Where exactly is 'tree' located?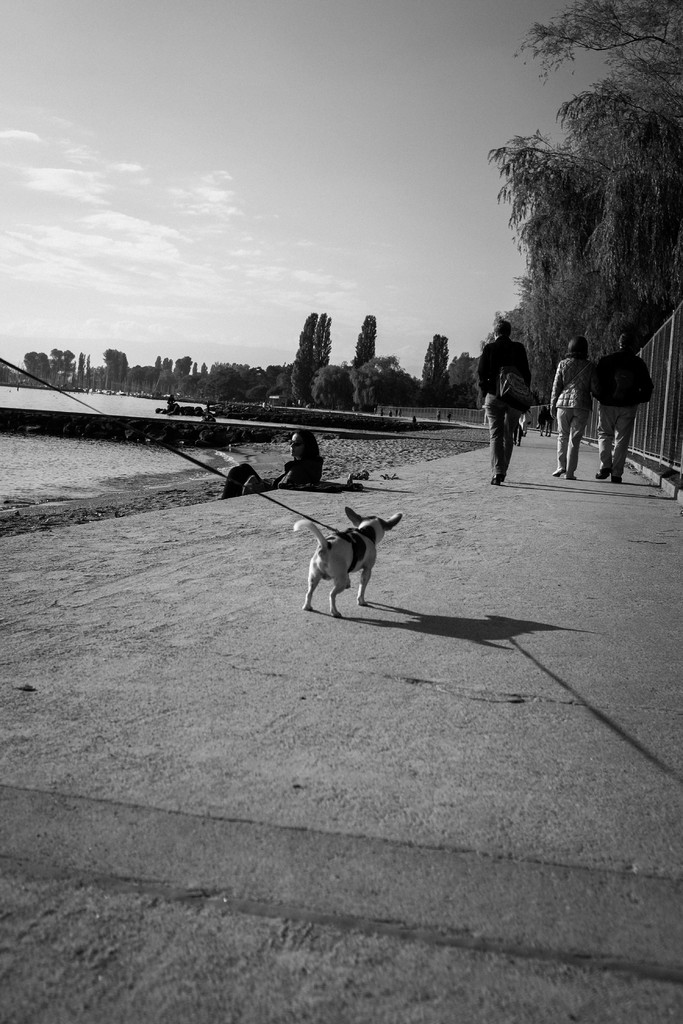
Its bounding box is bbox(490, 0, 682, 381).
